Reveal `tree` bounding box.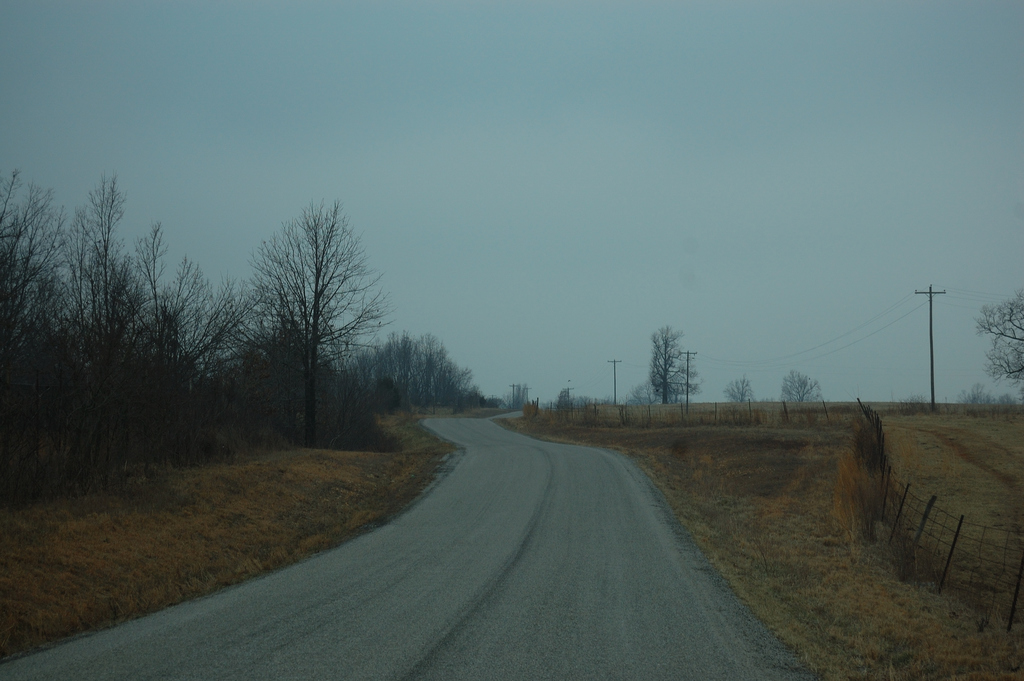
Revealed: locate(346, 324, 508, 431).
